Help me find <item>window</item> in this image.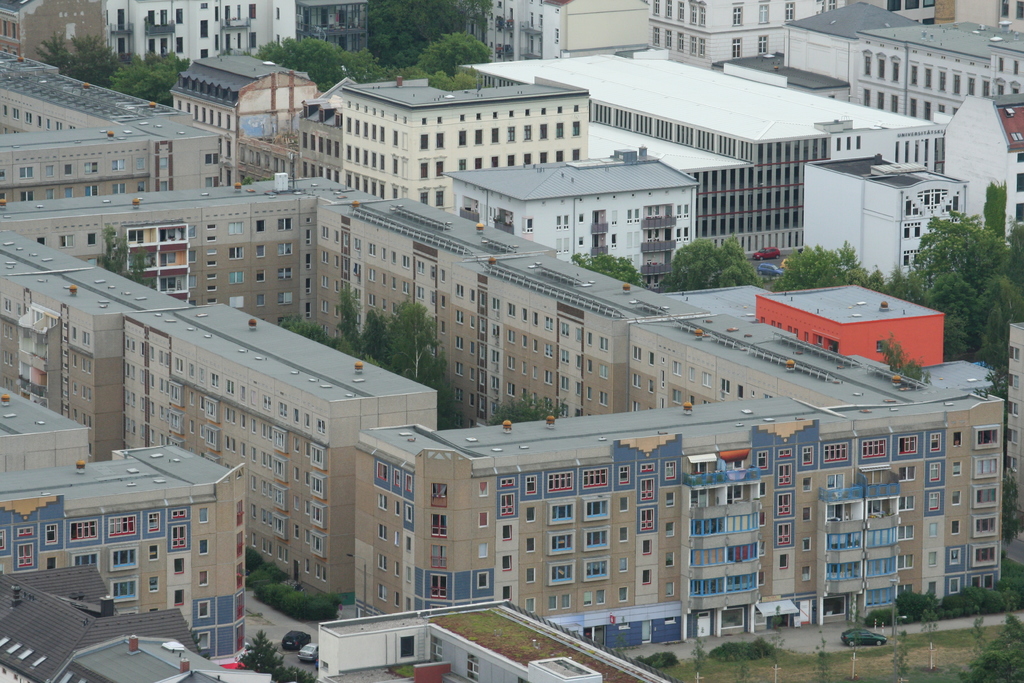
Found it: {"left": 399, "top": 638, "right": 415, "bottom": 657}.
